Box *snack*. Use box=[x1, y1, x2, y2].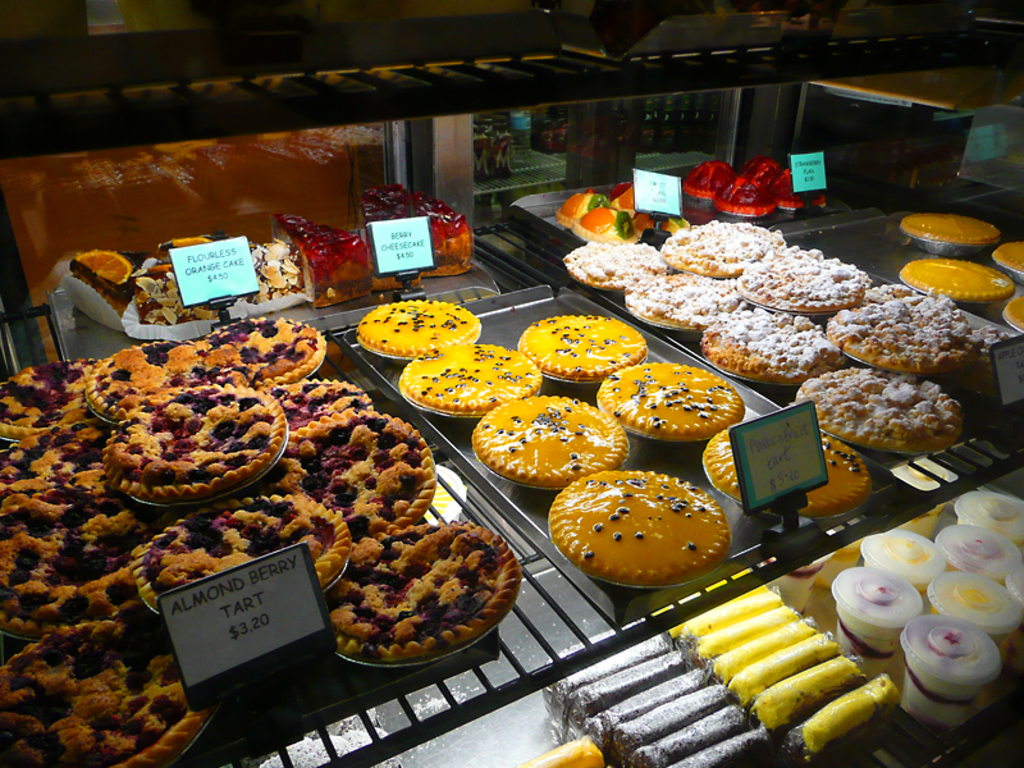
box=[54, 246, 224, 340].
